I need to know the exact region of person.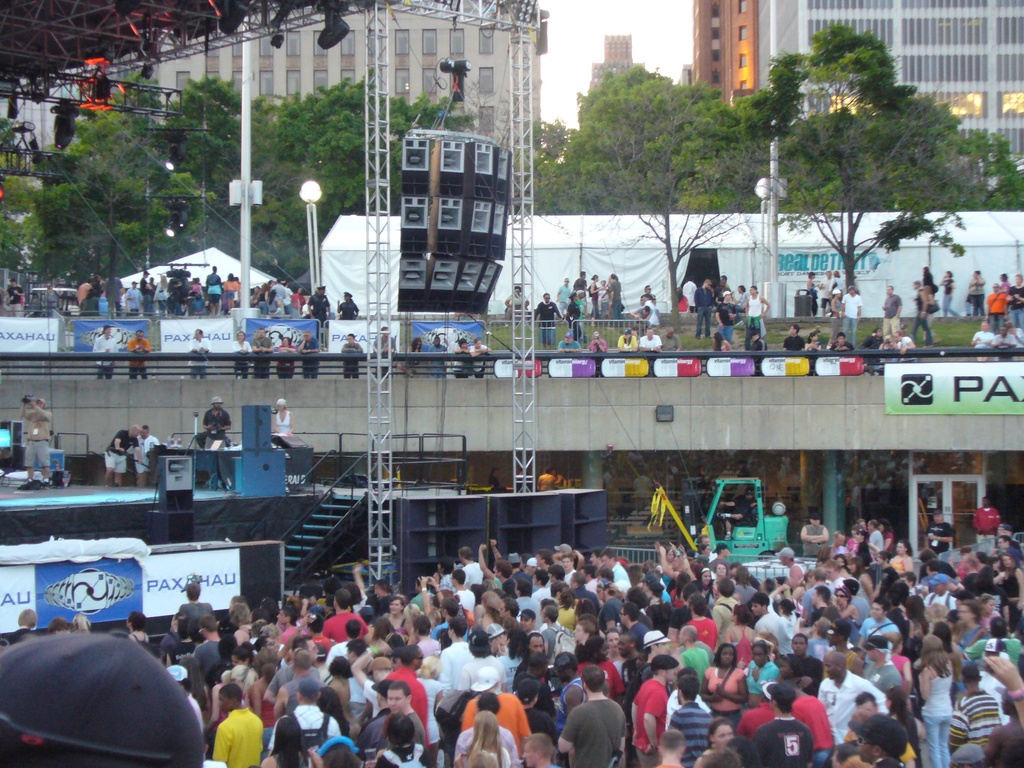
Region: box=[856, 324, 885, 352].
